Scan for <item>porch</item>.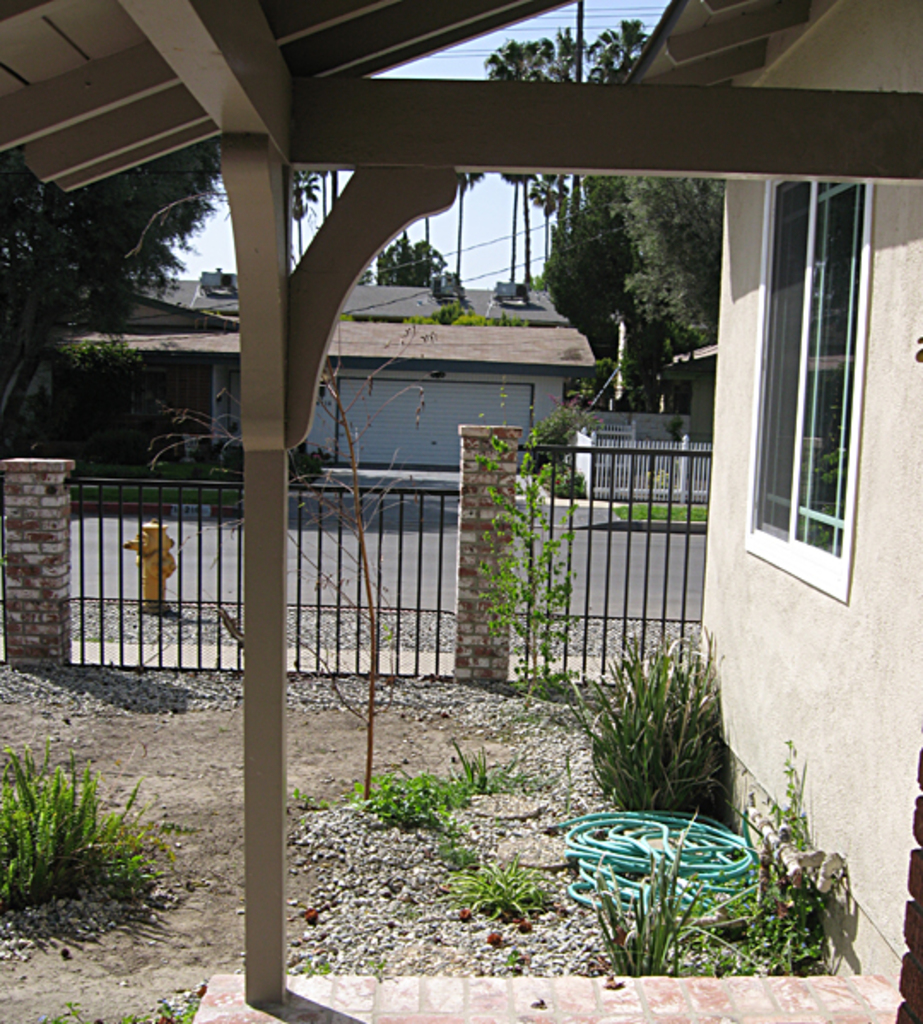
Scan result: bbox=(190, 969, 899, 1022).
